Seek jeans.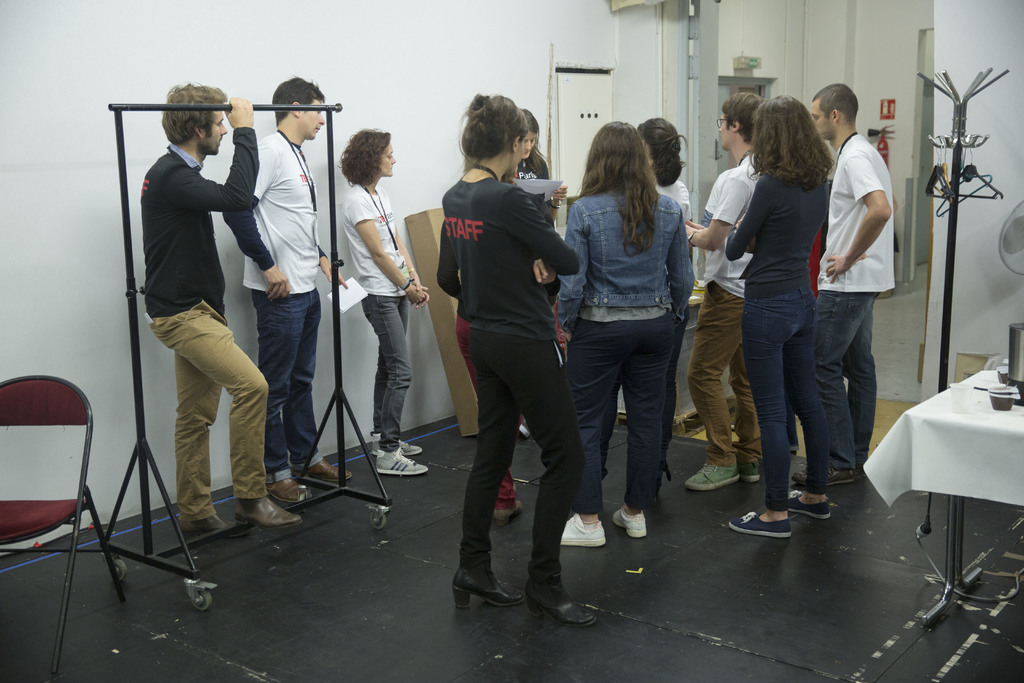
(x1=135, y1=295, x2=278, y2=527).
